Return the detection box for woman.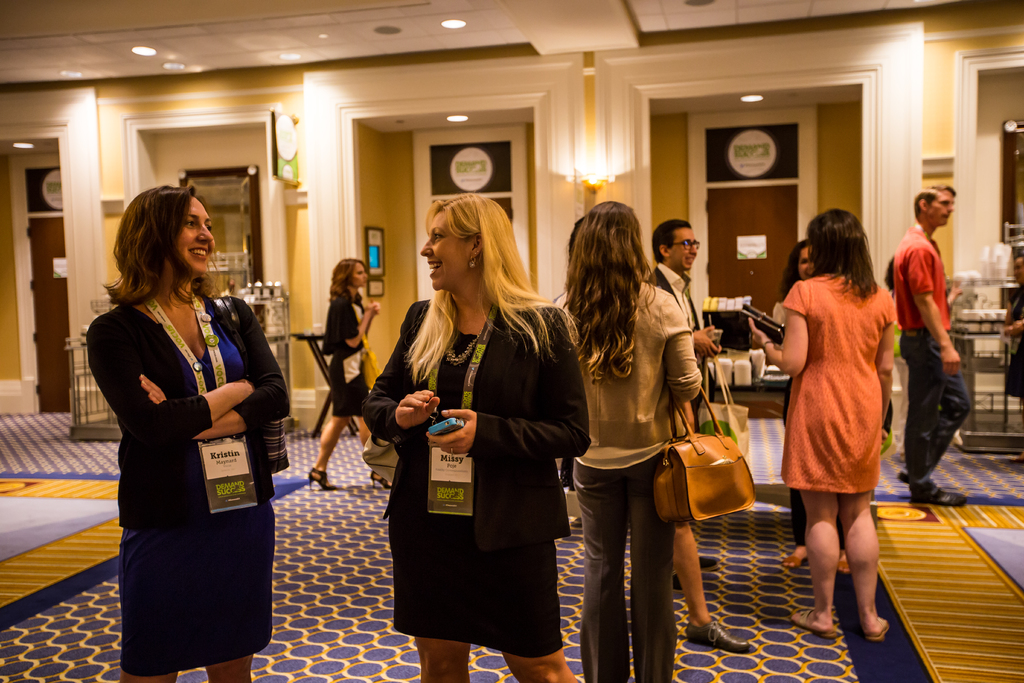
crop(85, 186, 291, 682).
